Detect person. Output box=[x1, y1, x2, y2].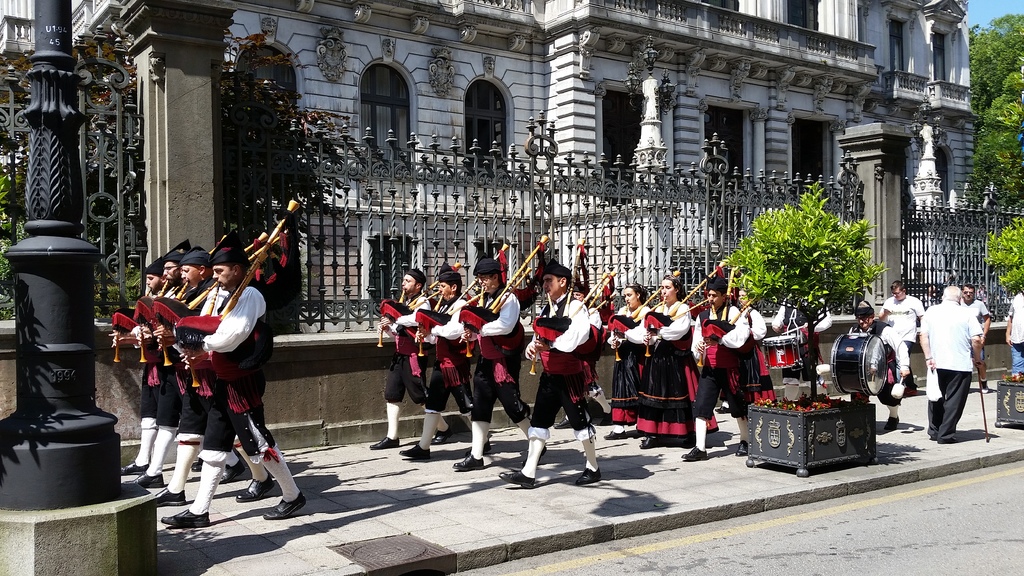
box=[123, 266, 203, 465].
